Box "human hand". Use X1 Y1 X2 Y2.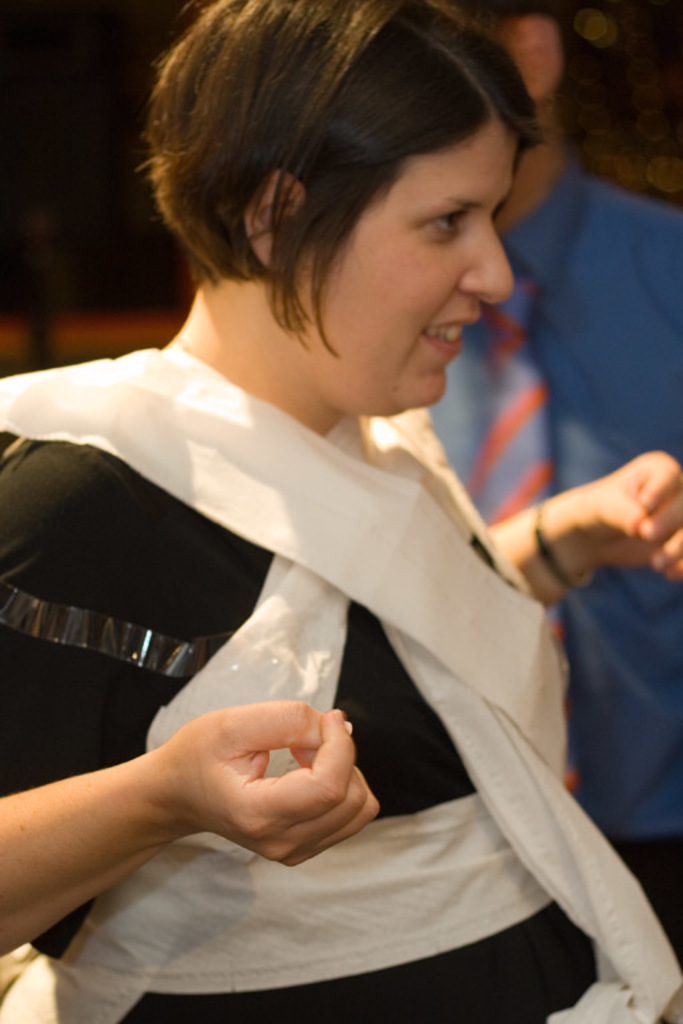
558 451 682 589.
